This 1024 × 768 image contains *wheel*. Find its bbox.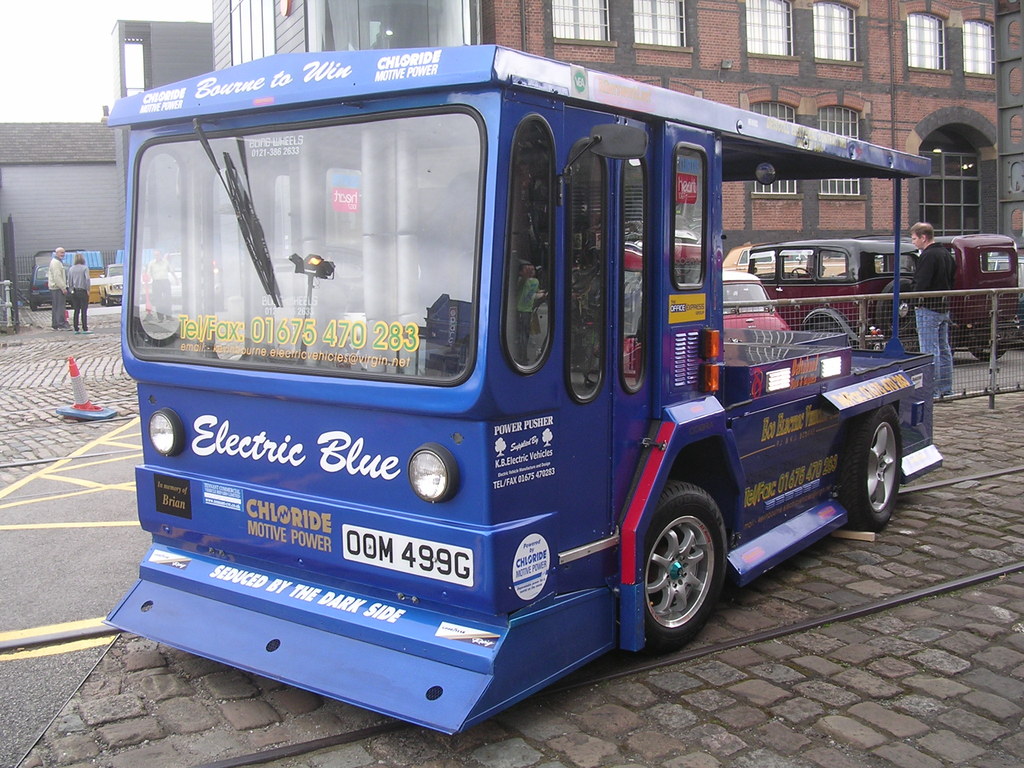
[left=873, top=278, right=916, bottom=335].
